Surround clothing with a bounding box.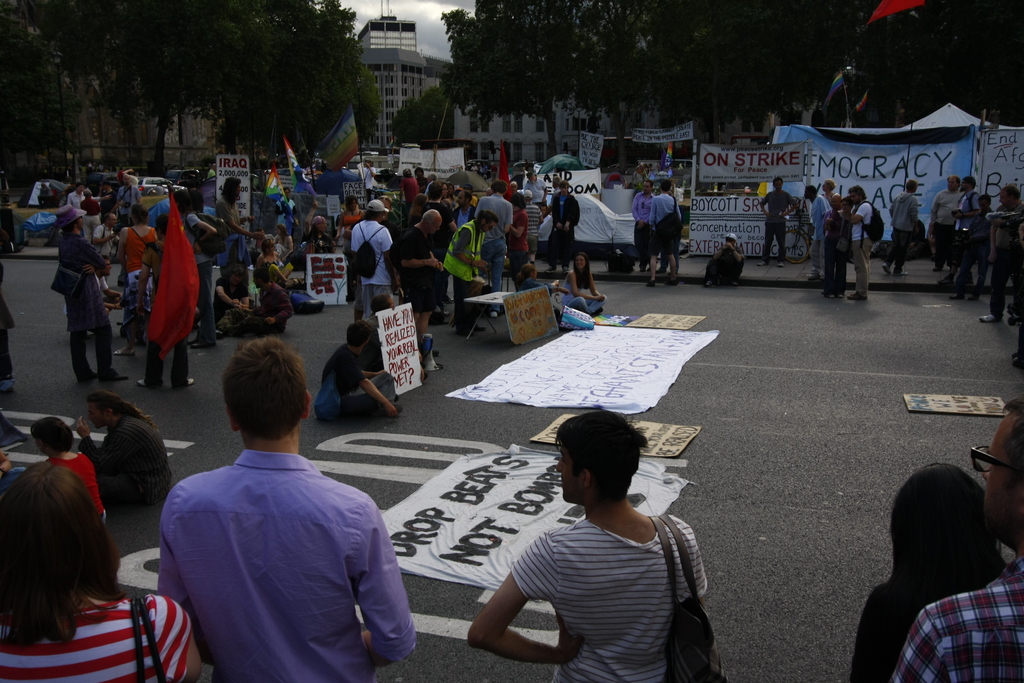
<region>396, 222, 440, 317</region>.
